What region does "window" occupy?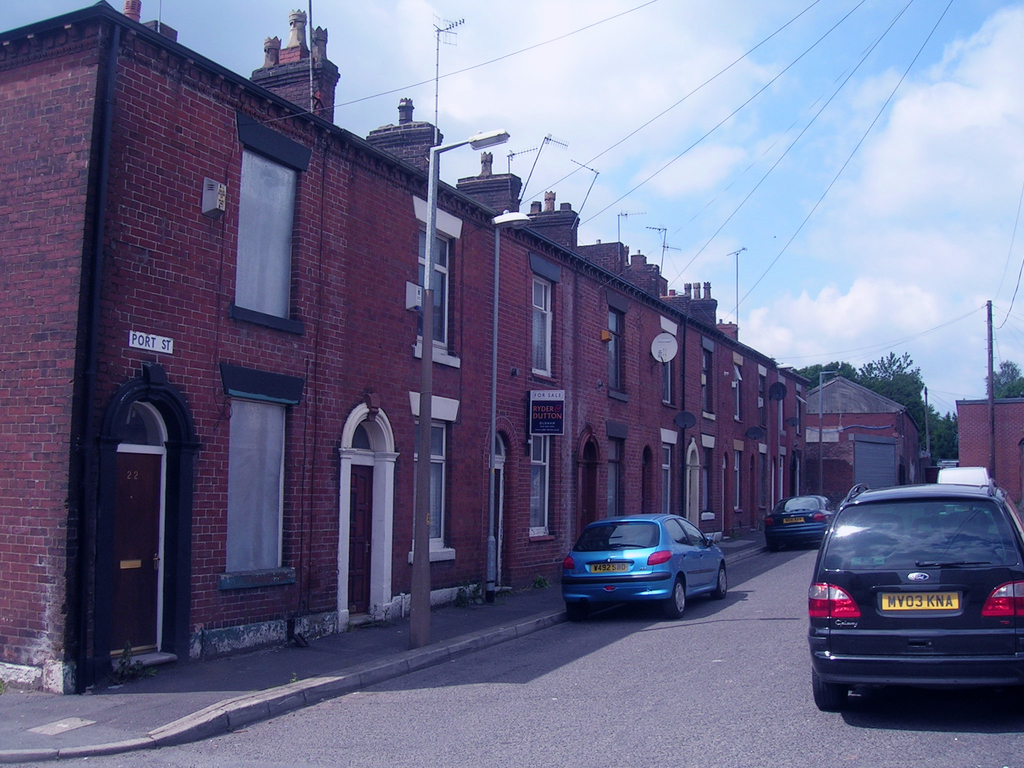
x1=216 y1=118 x2=285 y2=335.
